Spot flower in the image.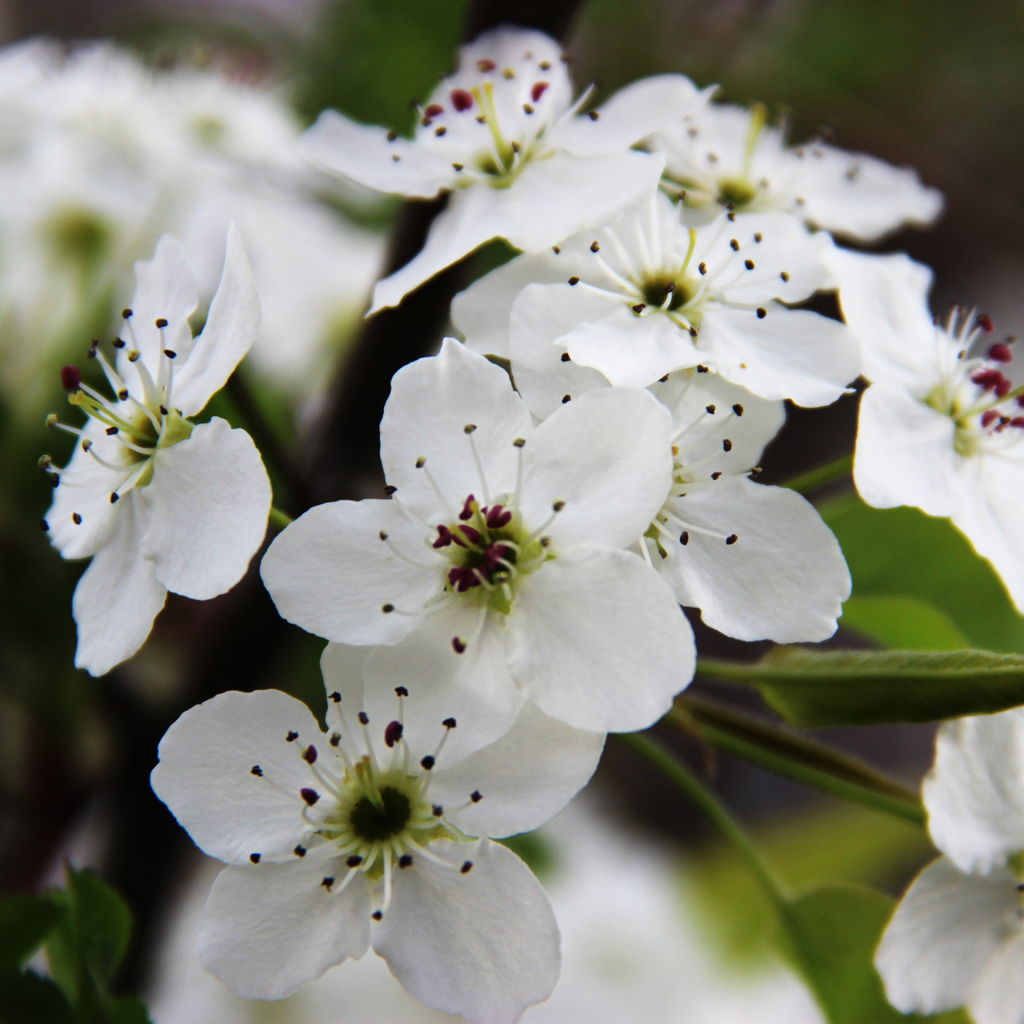
flower found at [826,252,1023,622].
